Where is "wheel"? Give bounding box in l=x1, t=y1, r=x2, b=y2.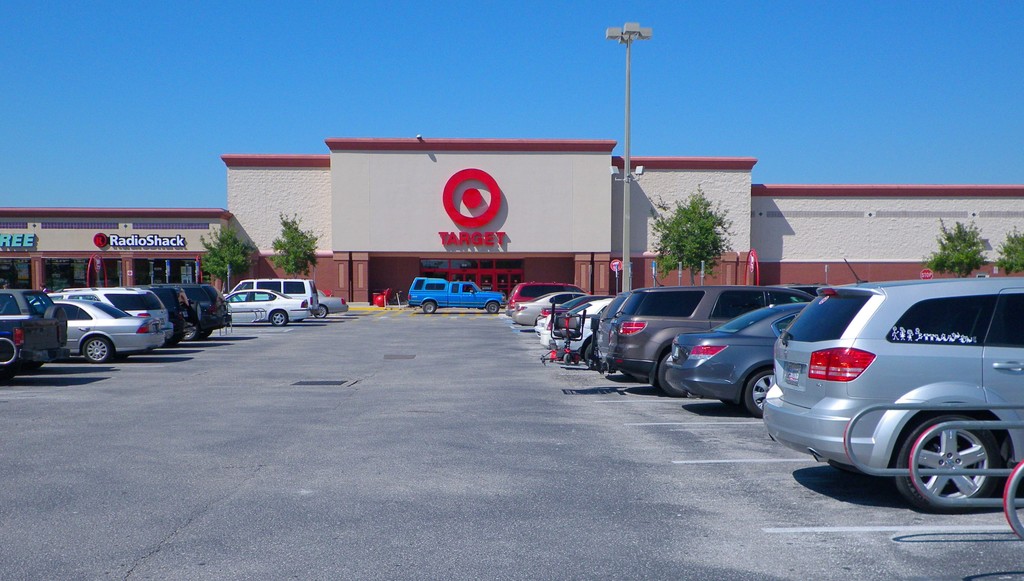
l=271, t=311, r=286, b=329.
